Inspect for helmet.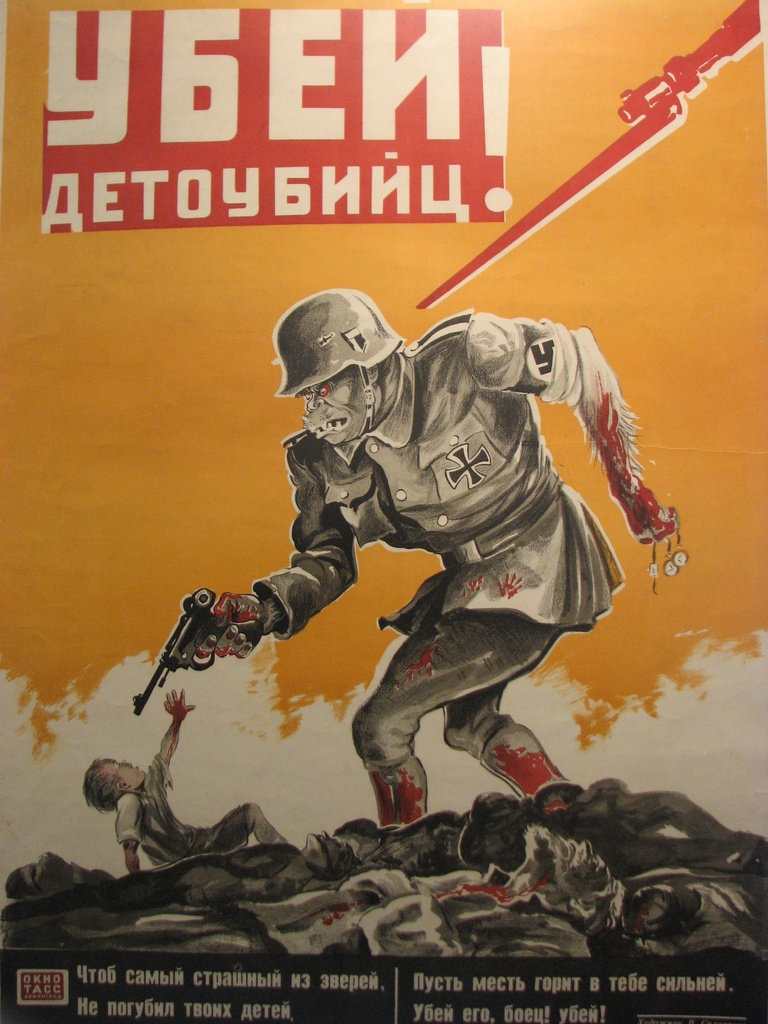
Inspection: x1=274, y1=282, x2=406, y2=443.
